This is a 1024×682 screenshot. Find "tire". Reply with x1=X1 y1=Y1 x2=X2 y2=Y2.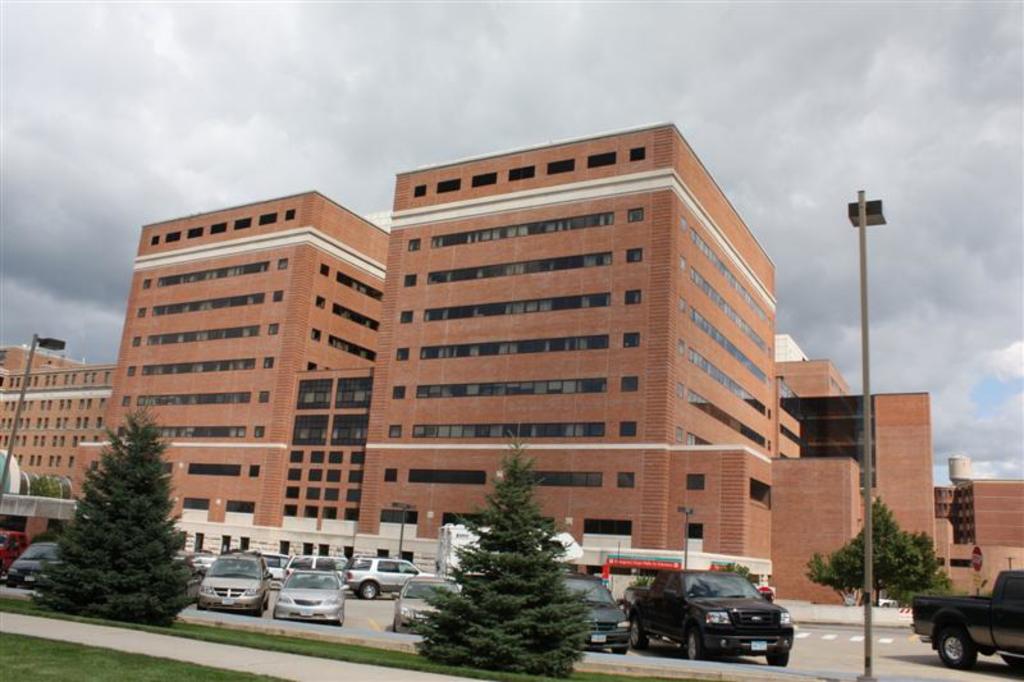
x1=360 y1=580 x2=378 y2=599.
